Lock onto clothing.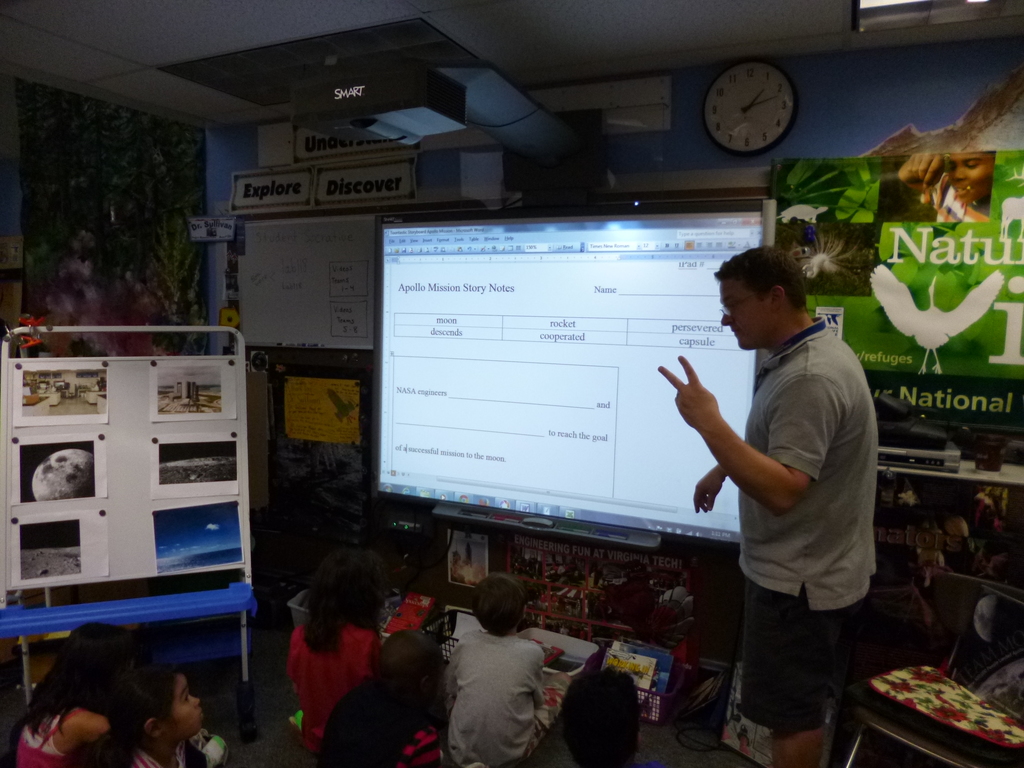
Locked: [x1=287, y1=628, x2=381, y2=753].
